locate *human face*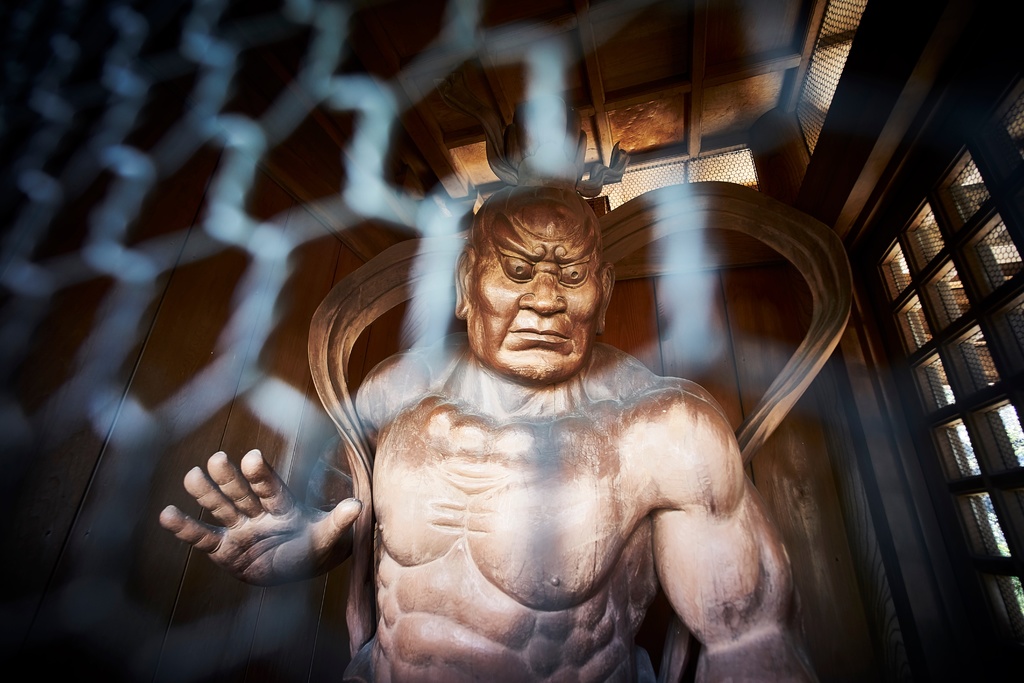
465/208/604/383
